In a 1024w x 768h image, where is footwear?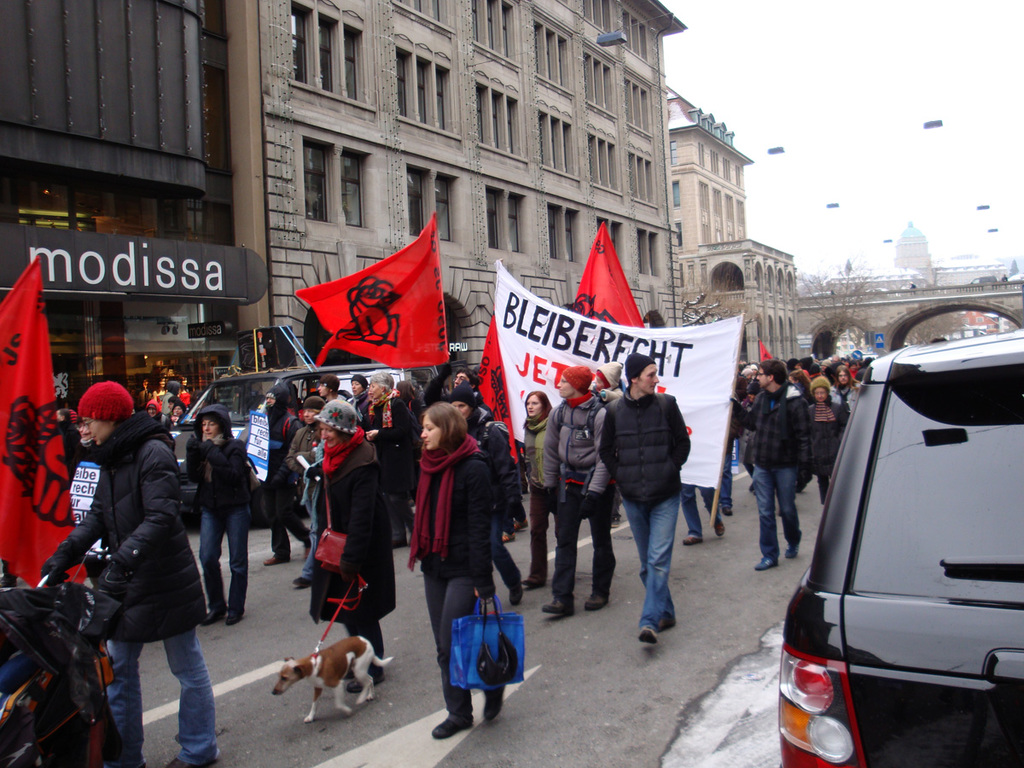
bbox=(654, 622, 675, 629).
